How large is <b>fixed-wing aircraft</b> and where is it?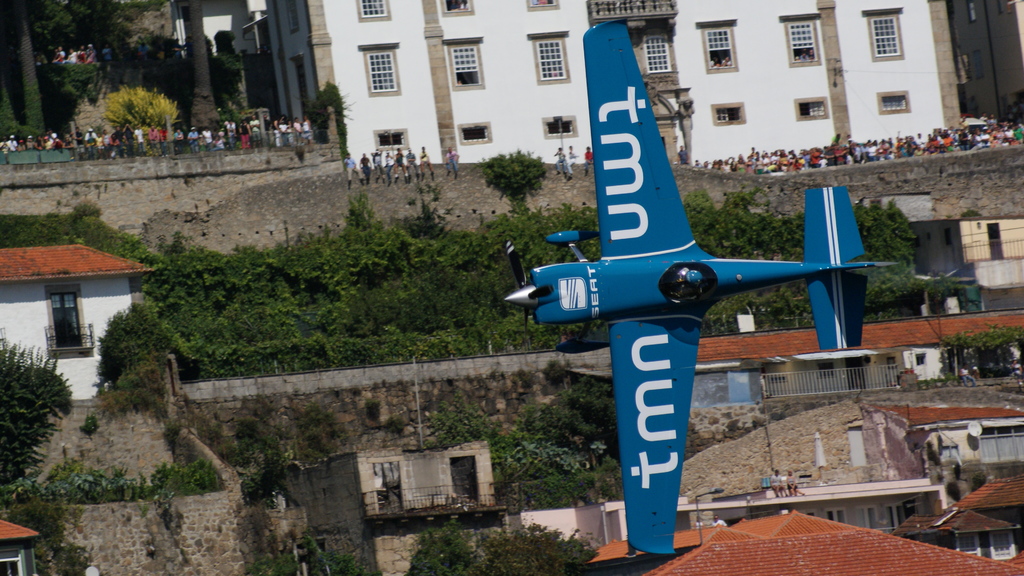
Bounding box: [499, 21, 897, 556].
